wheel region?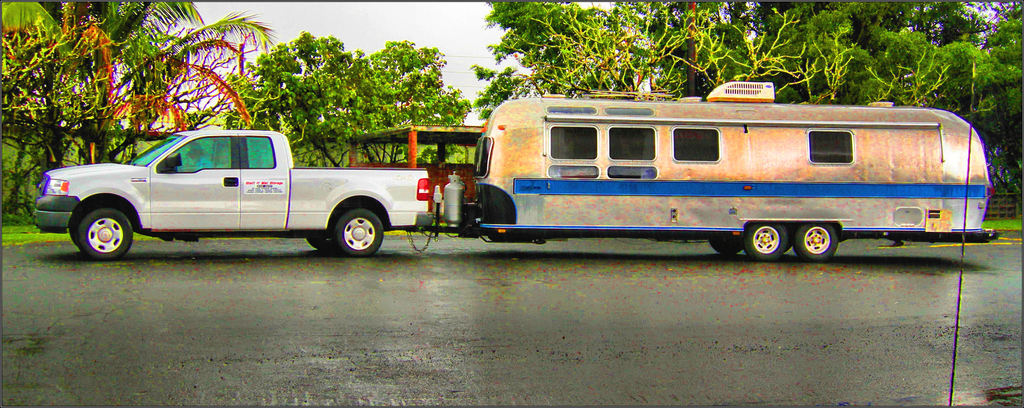
<region>710, 237, 741, 255</region>
